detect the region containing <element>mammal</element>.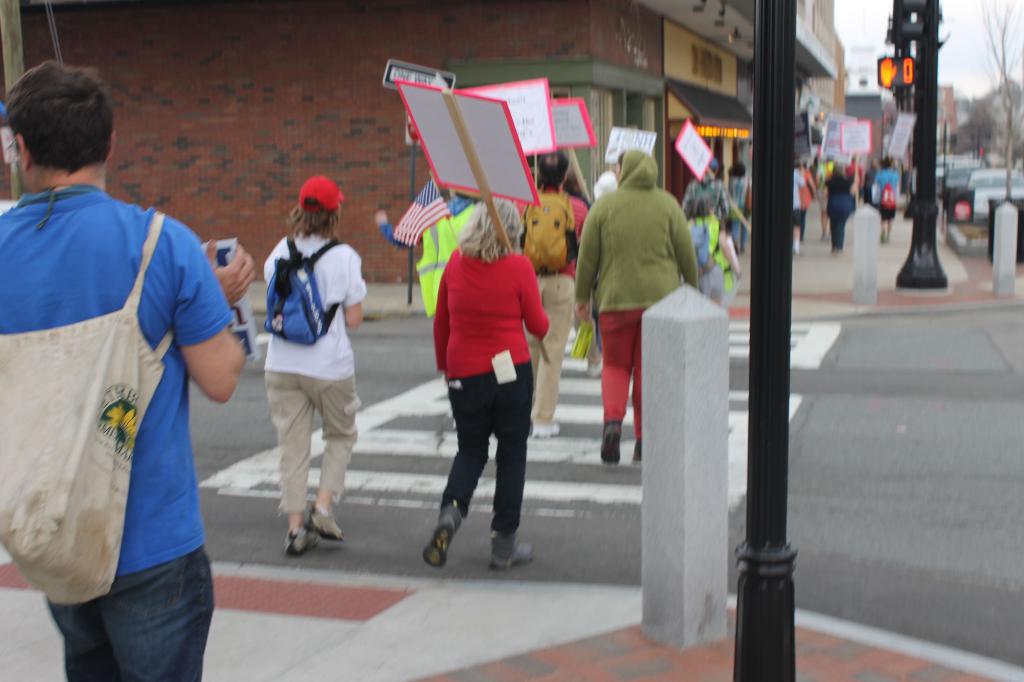
region(845, 153, 863, 193).
